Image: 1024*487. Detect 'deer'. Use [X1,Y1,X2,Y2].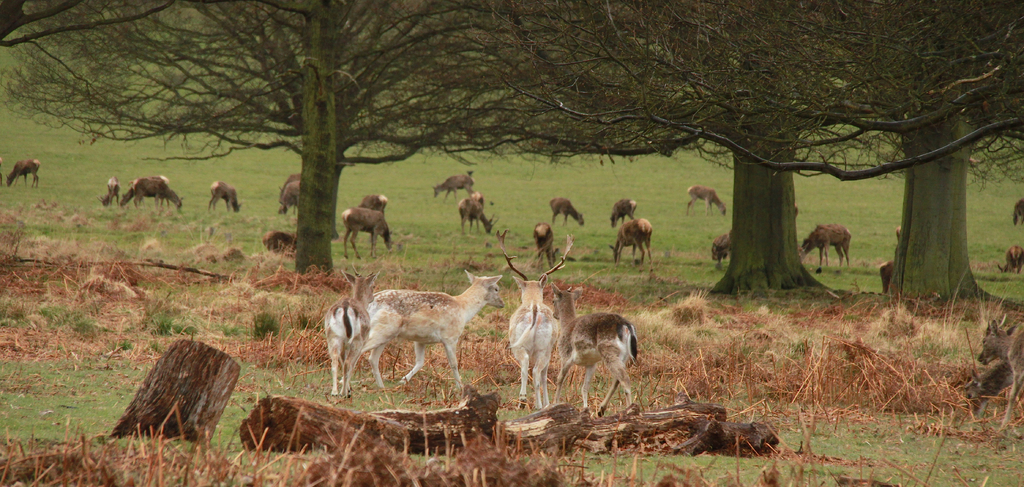
[458,196,495,235].
